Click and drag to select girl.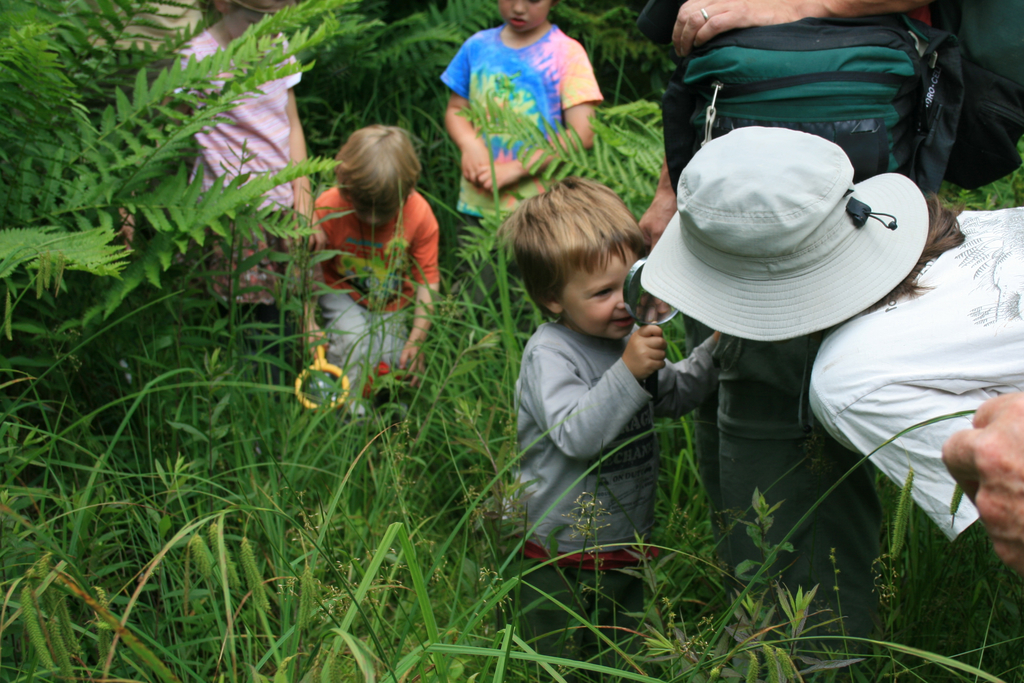
Selection: x1=441, y1=0, x2=601, y2=317.
